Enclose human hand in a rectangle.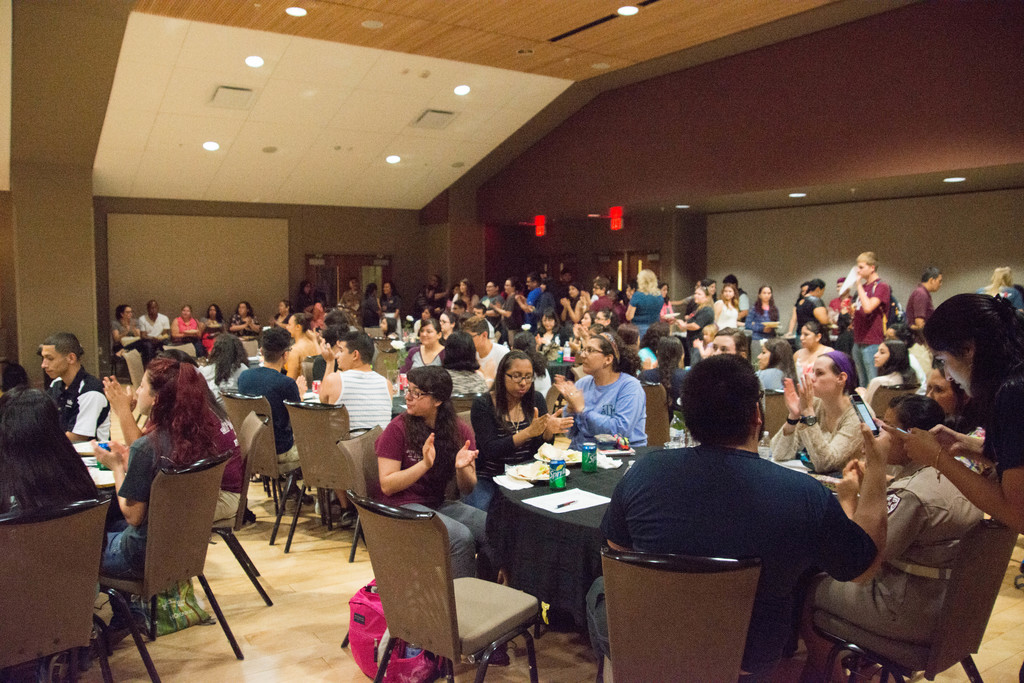
select_region(294, 374, 308, 395).
